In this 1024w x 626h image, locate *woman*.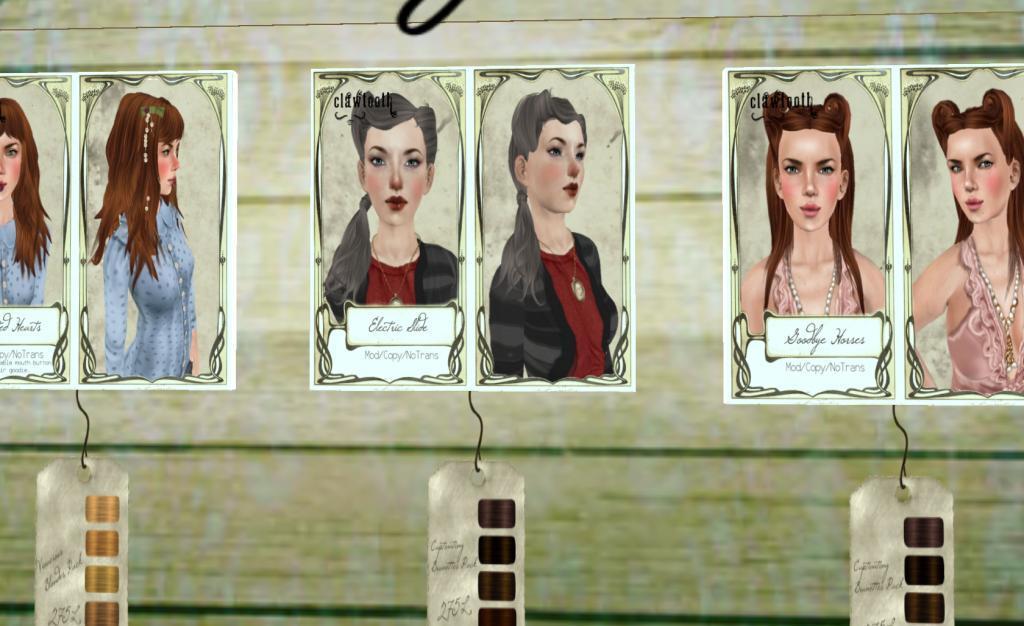
Bounding box: bbox(485, 86, 618, 378).
